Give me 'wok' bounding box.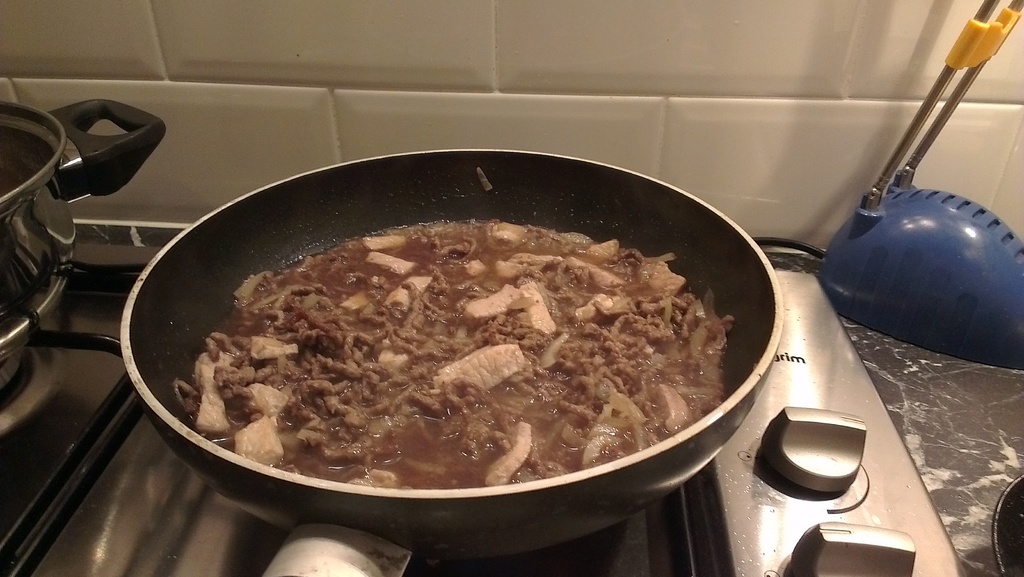
<box>109,140,789,573</box>.
